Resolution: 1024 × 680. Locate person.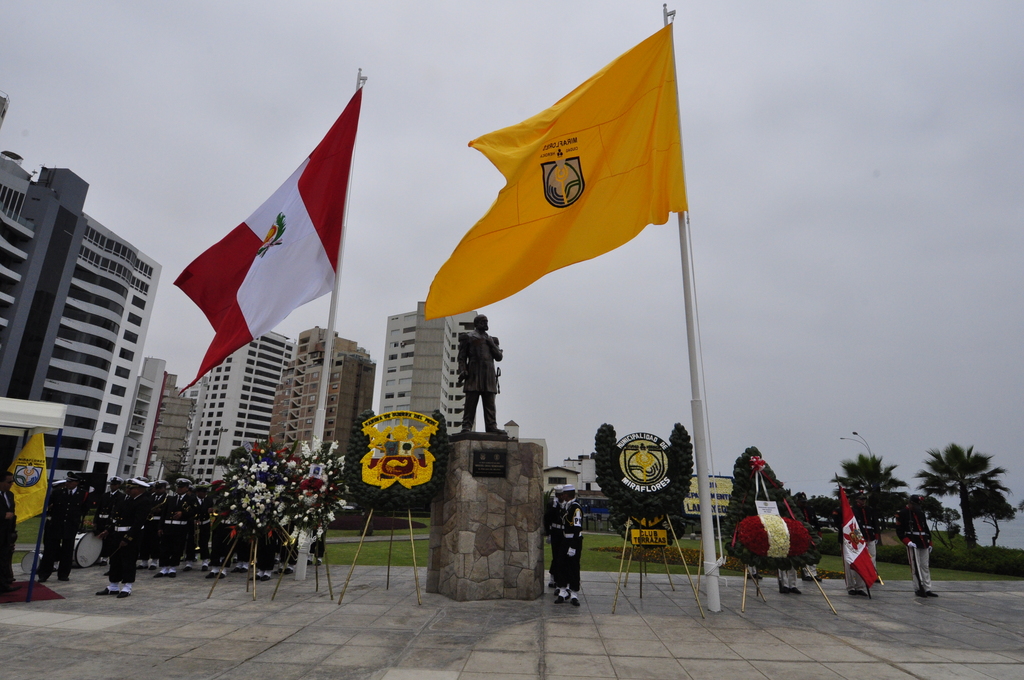
detection(552, 473, 601, 610).
